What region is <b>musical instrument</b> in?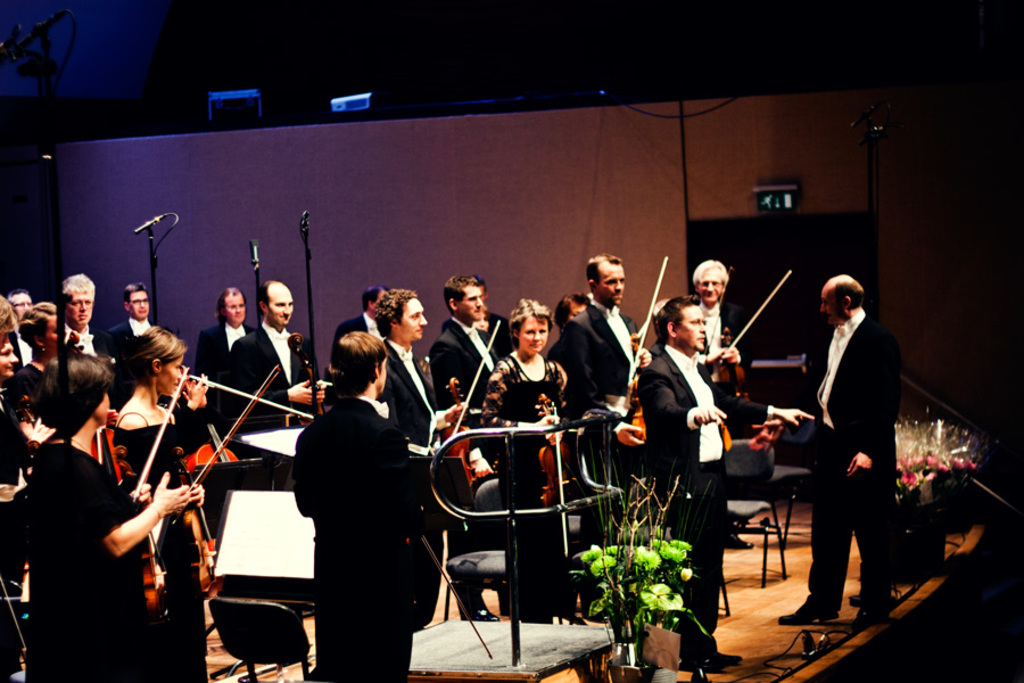
(x1=438, y1=306, x2=509, y2=494).
